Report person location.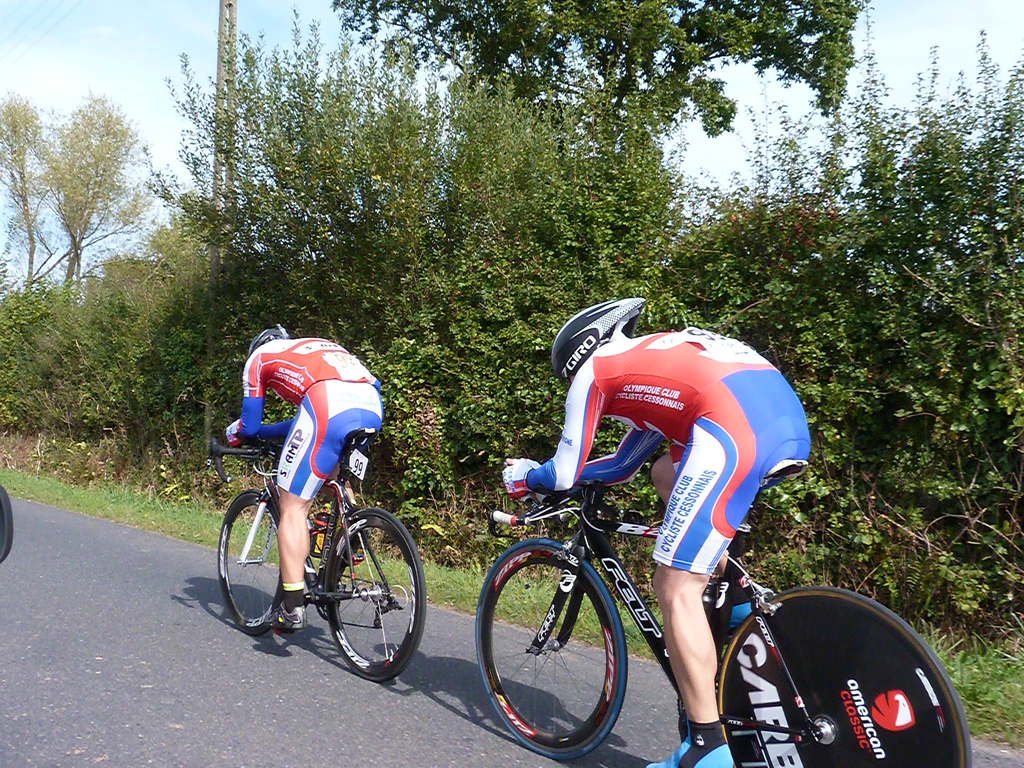
Report: [222,325,382,634].
